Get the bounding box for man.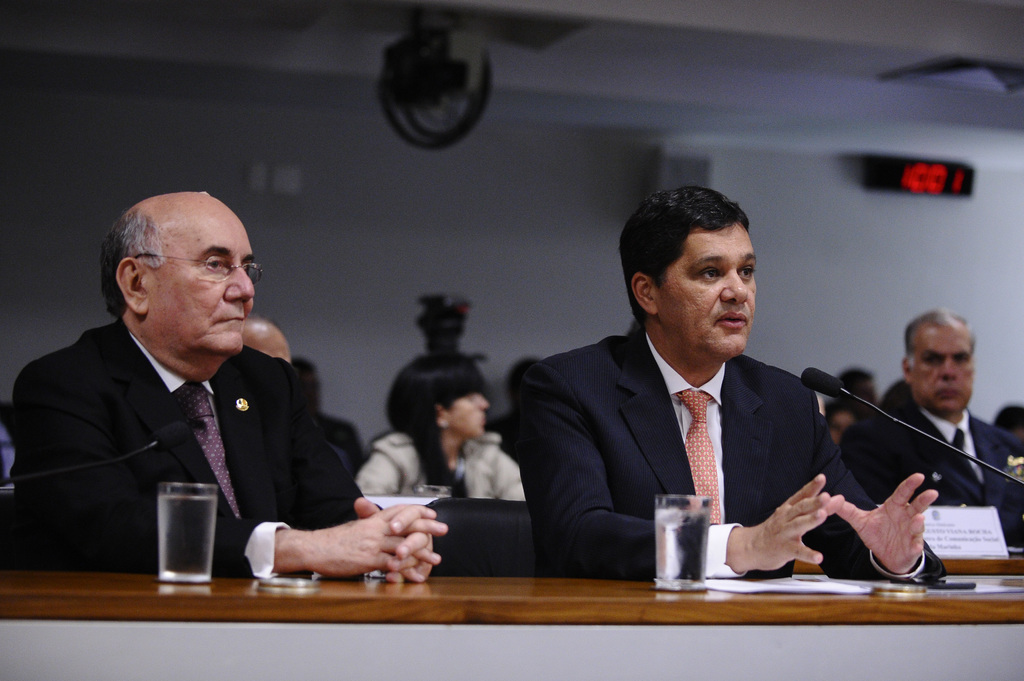
[left=838, top=310, right=1023, bottom=554].
